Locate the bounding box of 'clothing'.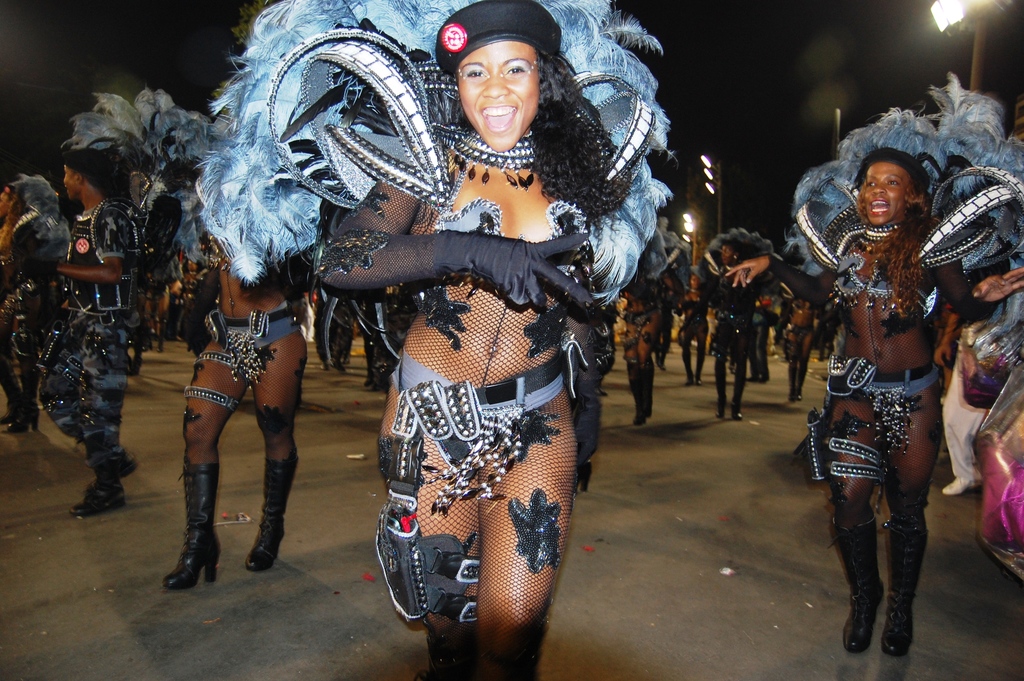
Bounding box: (left=362, top=163, right=599, bottom=640).
